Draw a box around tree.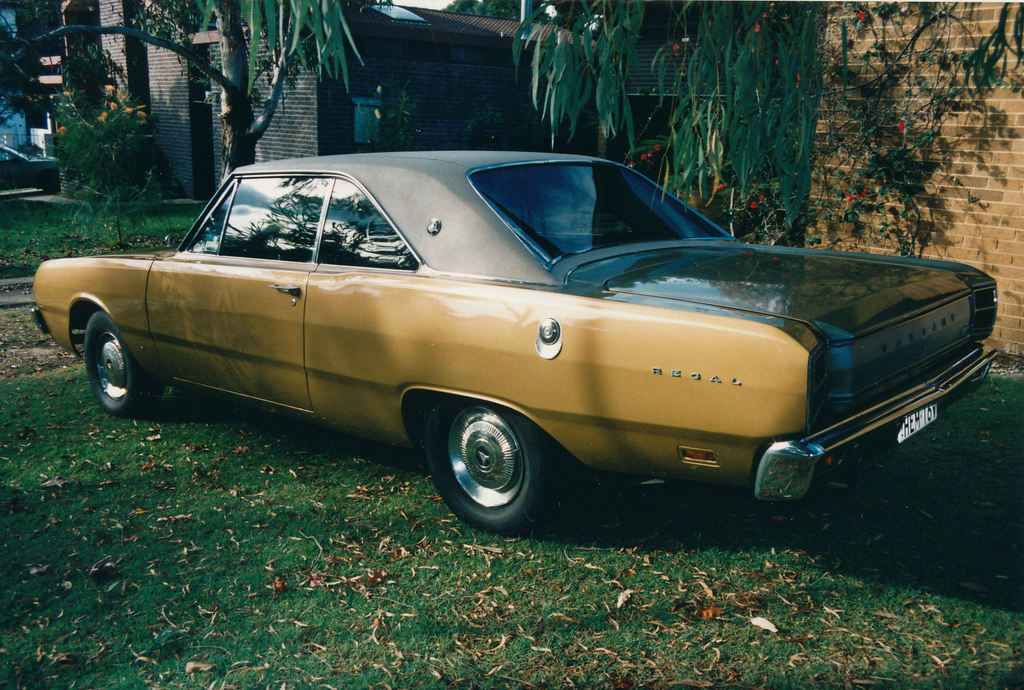
[0, 0, 63, 125].
